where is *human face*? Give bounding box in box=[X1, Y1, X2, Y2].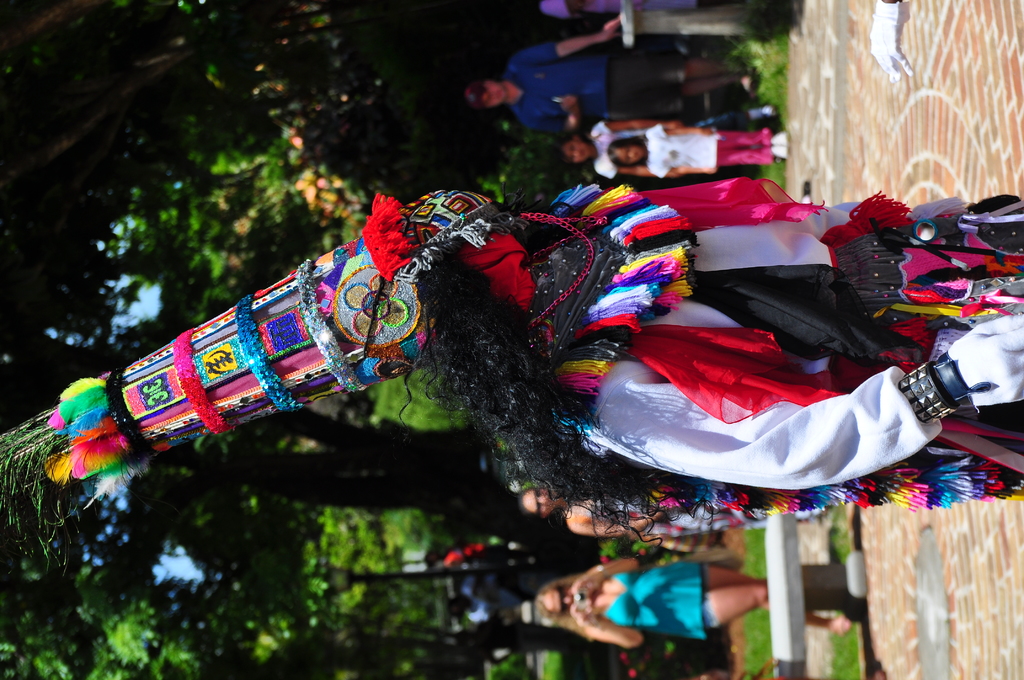
box=[524, 488, 560, 516].
